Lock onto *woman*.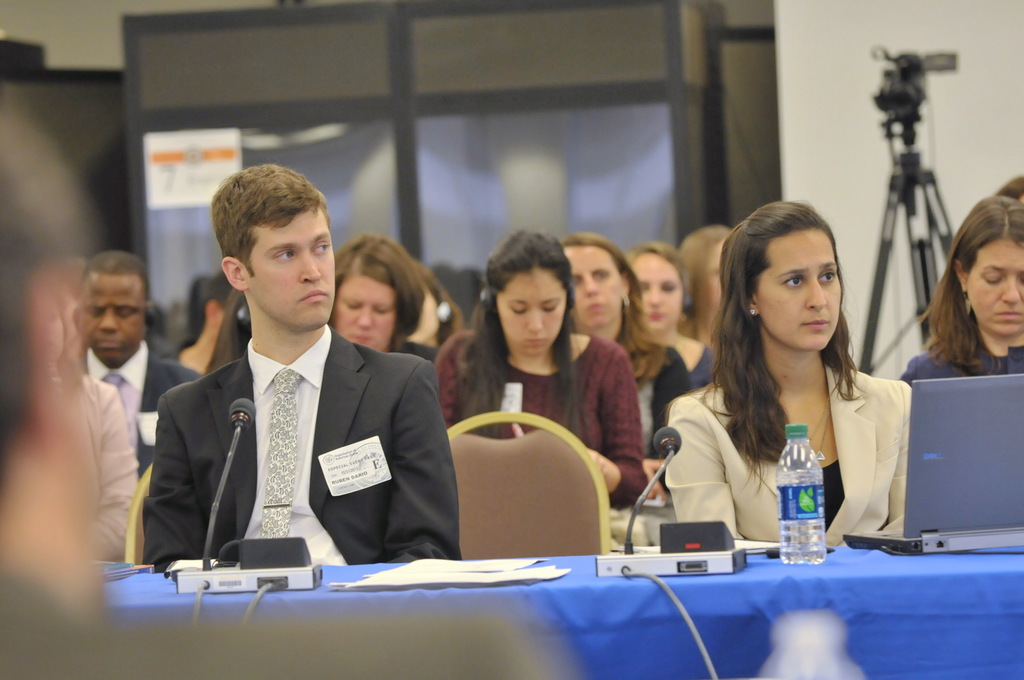
Locked: 433,231,647,510.
